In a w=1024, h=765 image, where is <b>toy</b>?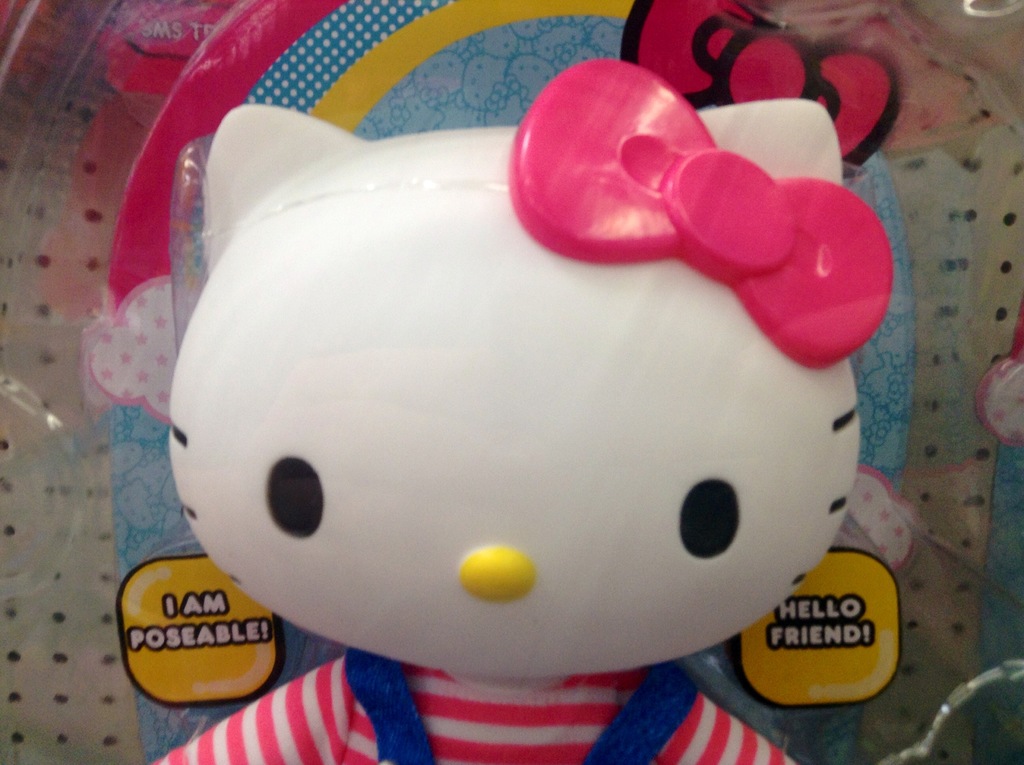
[148,64,892,764].
